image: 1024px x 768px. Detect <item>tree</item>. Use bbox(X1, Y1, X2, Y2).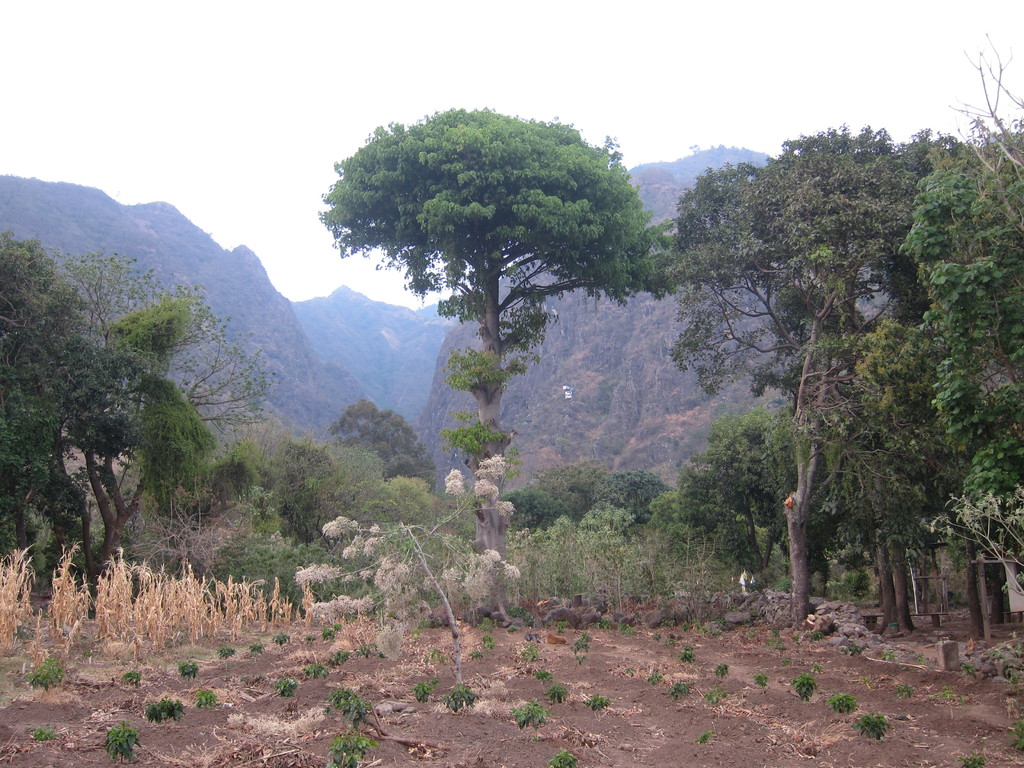
bbox(329, 388, 443, 471).
